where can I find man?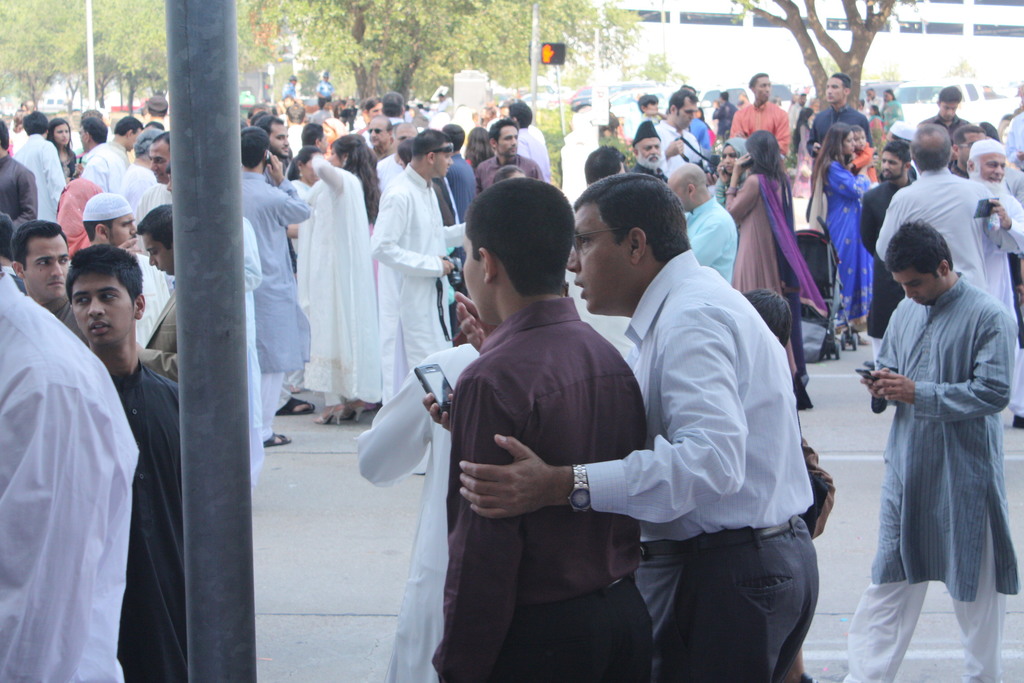
You can find it at 1000 142 1023 428.
